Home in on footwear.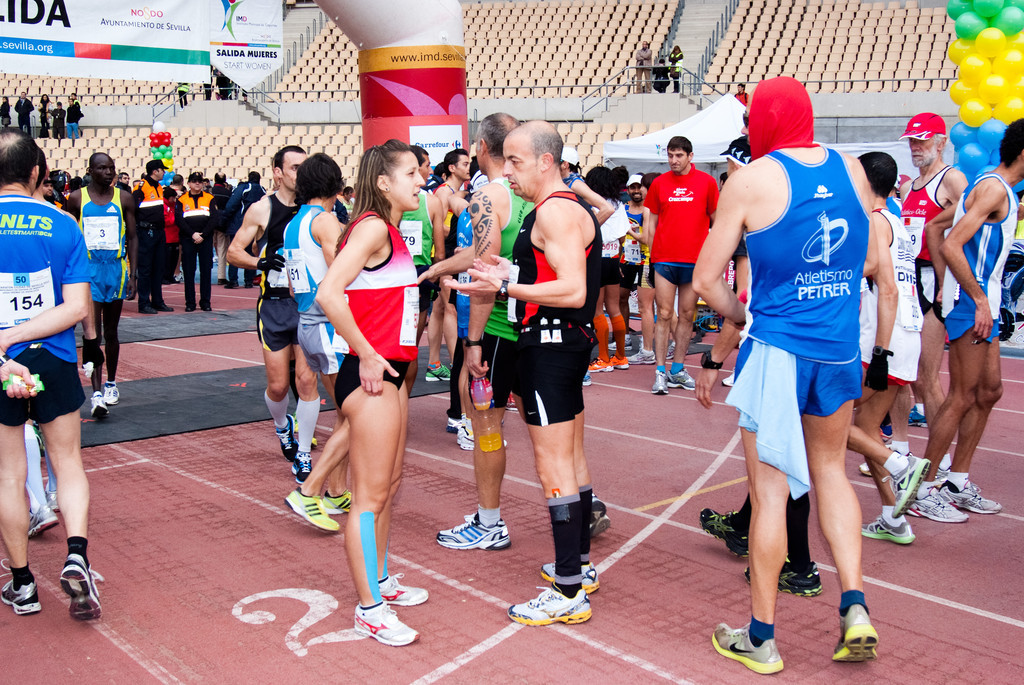
Homed in at <bbox>710, 624, 784, 676</bbox>.
